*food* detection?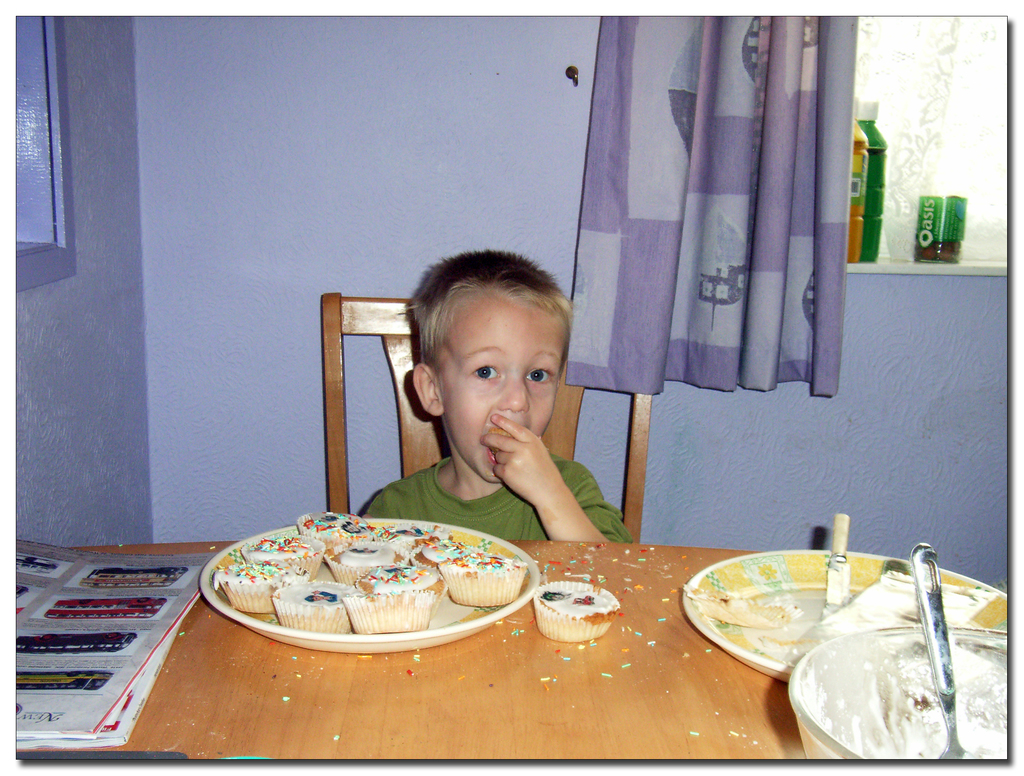
bbox=(212, 558, 293, 593)
